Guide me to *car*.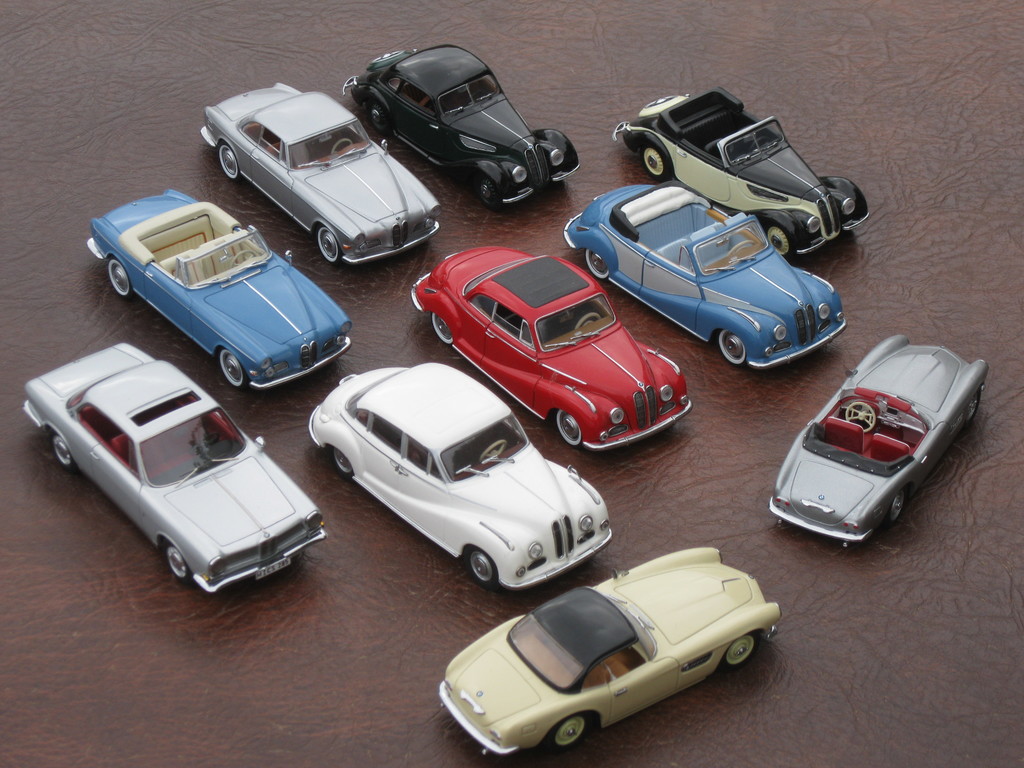
Guidance: {"left": 767, "top": 335, "right": 991, "bottom": 548}.
